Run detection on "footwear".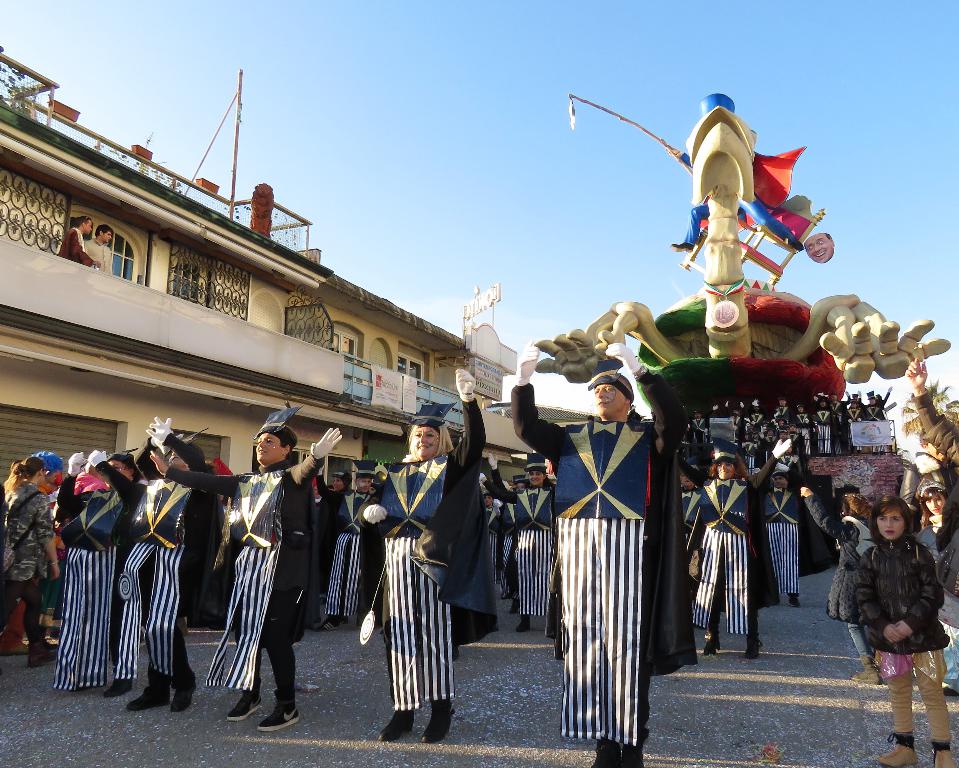
Result: 767 593 780 608.
